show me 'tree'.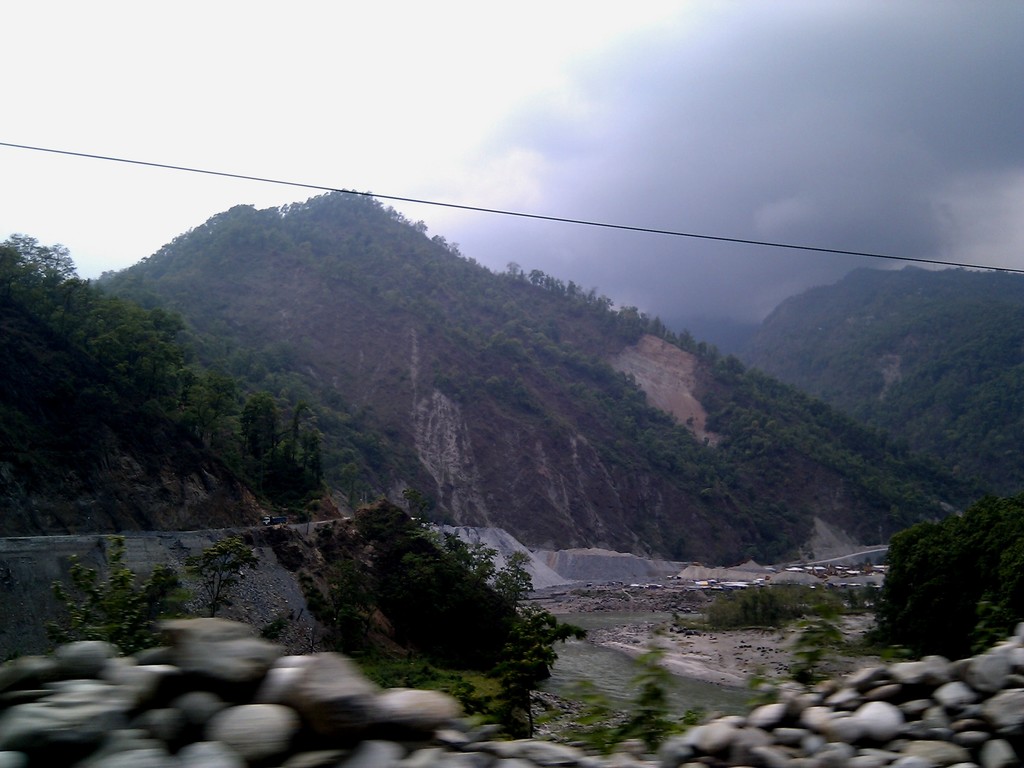
'tree' is here: [left=609, top=634, right=691, bottom=756].
